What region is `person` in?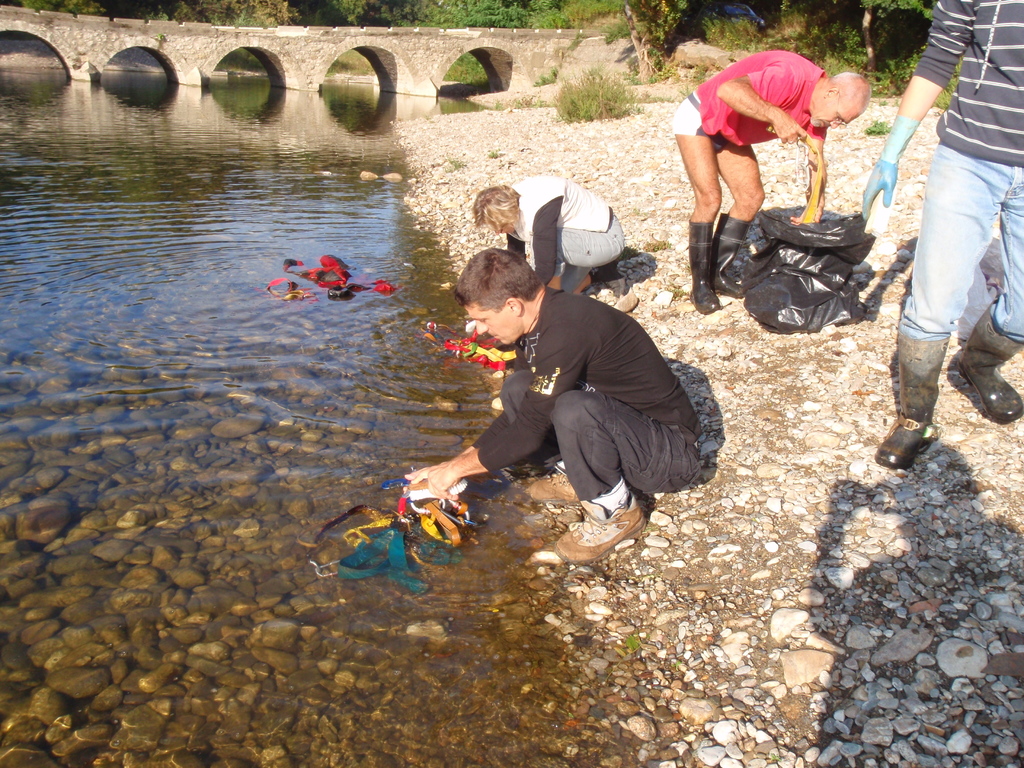
Rect(471, 172, 637, 323).
